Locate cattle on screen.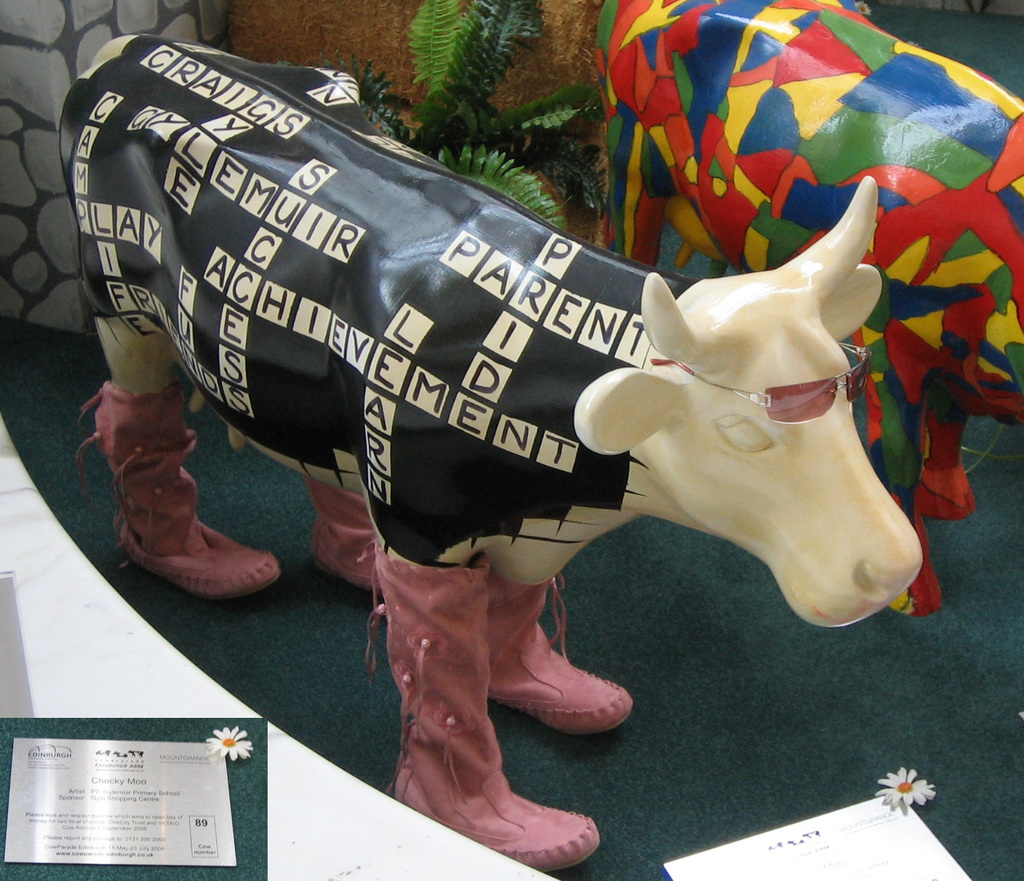
On screen at crop(69, 43, 920, 864).
